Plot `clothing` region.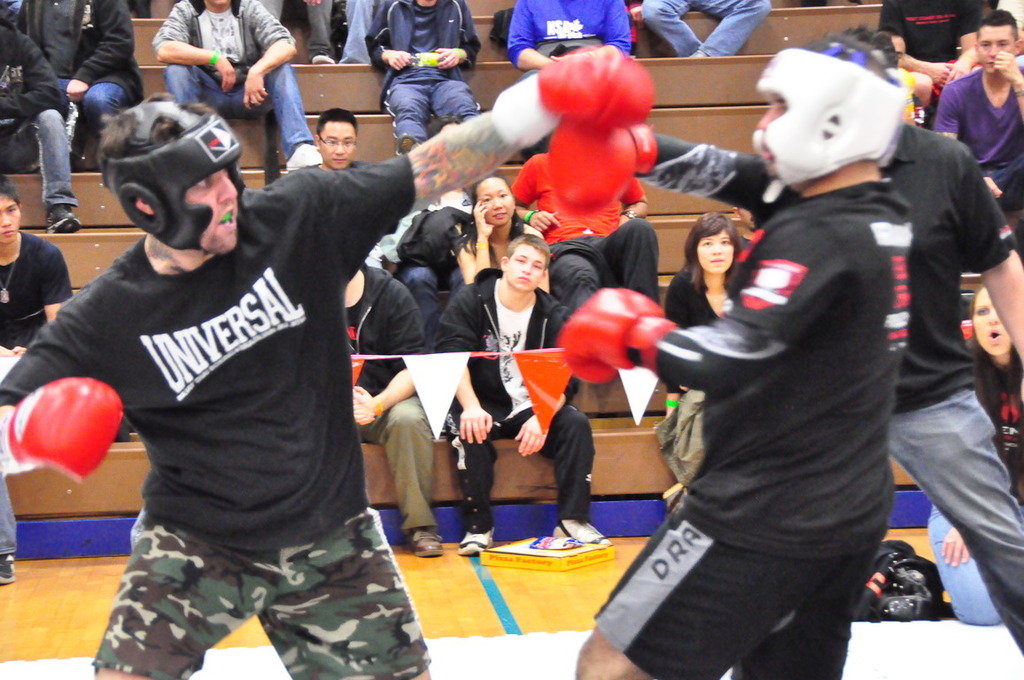
Plotted at <region>156, 0, 321, 148</region>.
